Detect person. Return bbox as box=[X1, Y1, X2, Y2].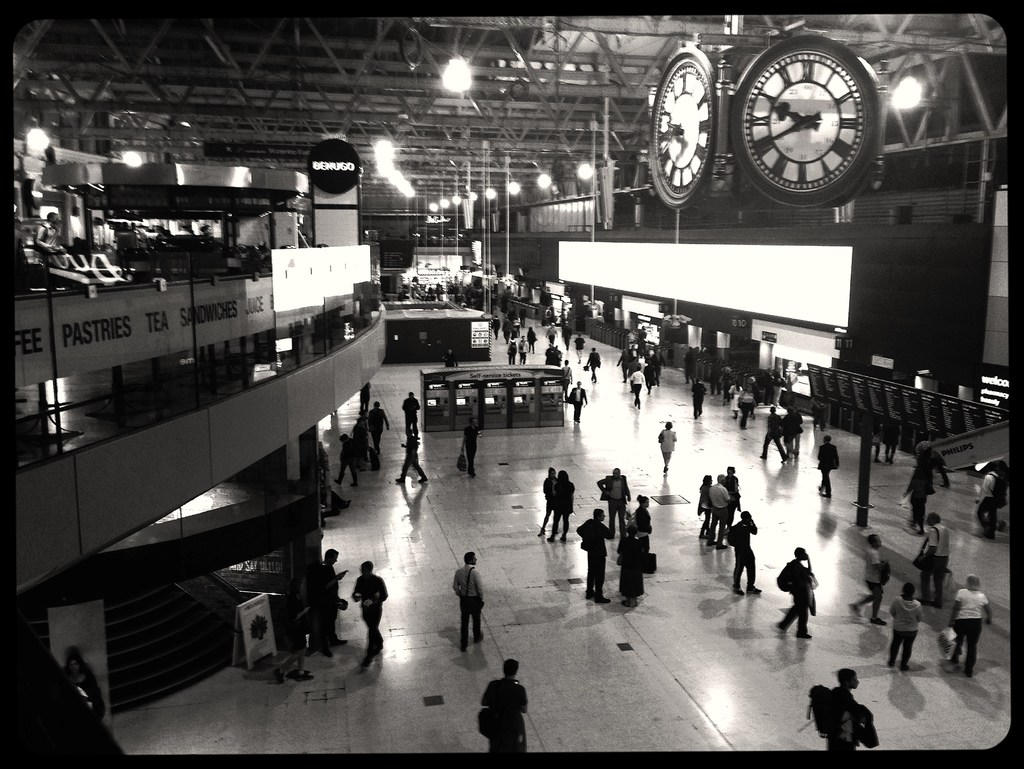
box=[720, 381, 742, 414].
